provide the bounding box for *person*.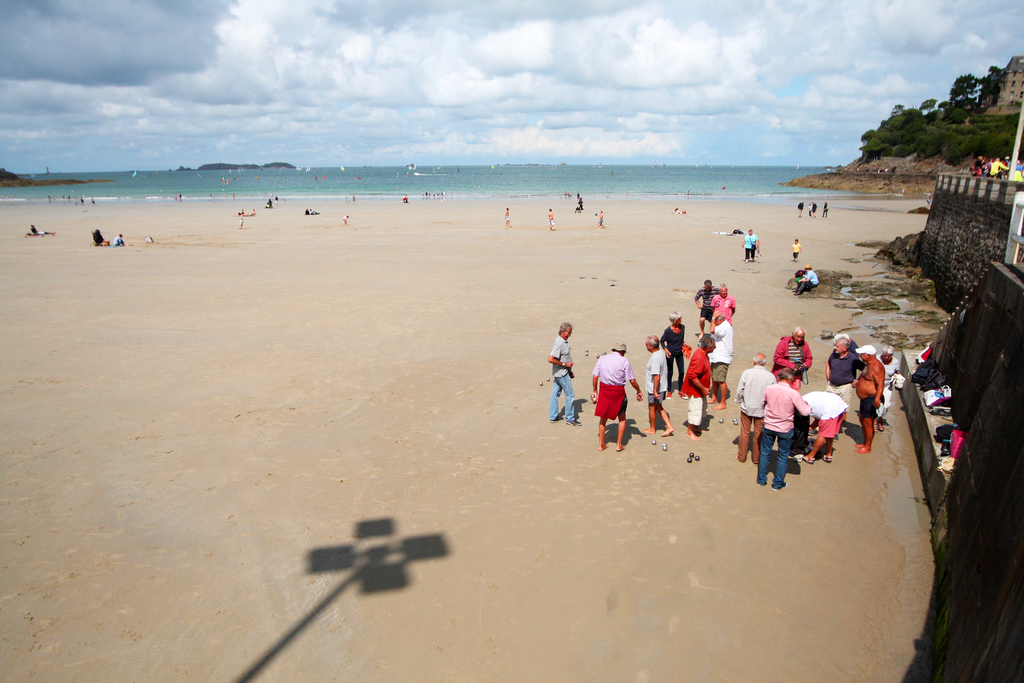
<bbox>594, 208, 607, 229</bbox>.
